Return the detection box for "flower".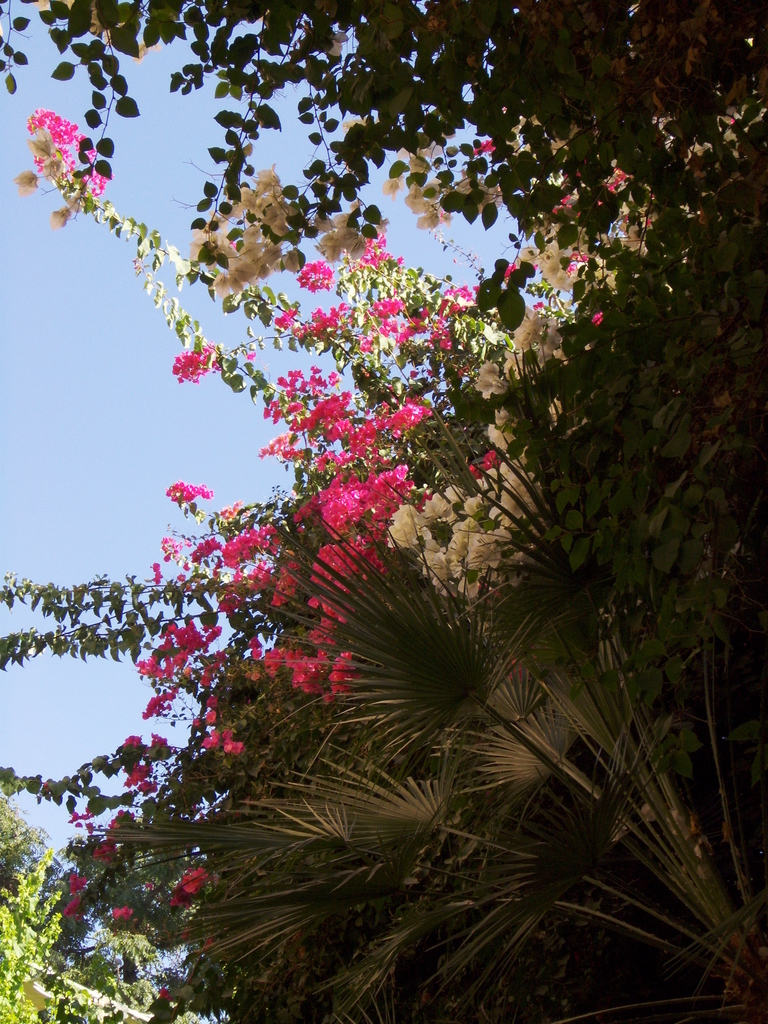
bbox(162, 477, 212, 500).
